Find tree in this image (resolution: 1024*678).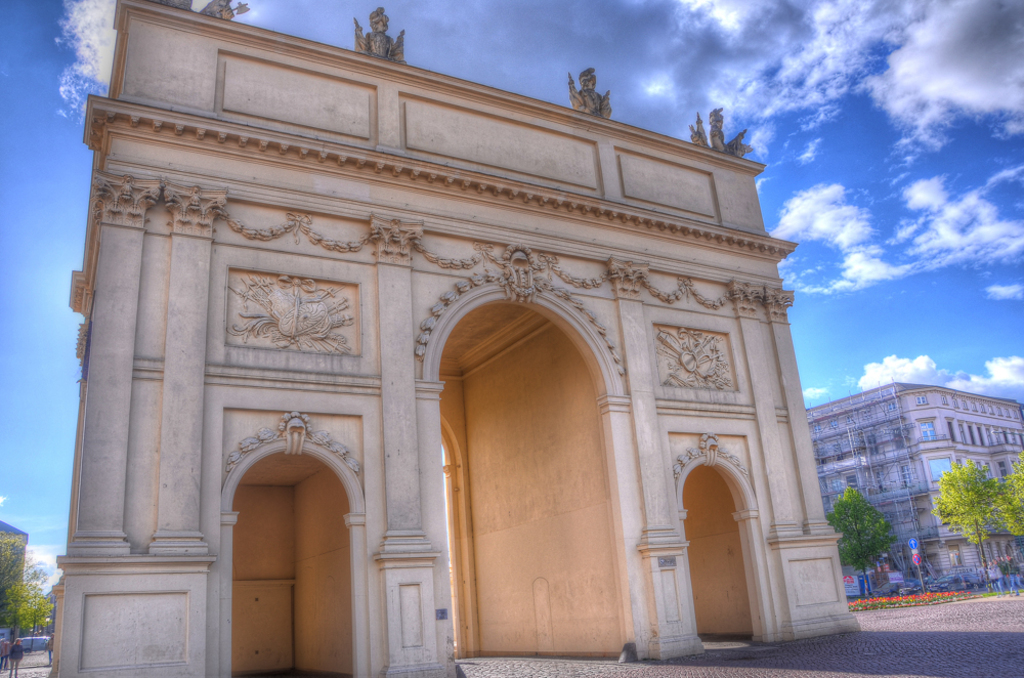
x1=929, y1=461, x2=995, y2=576.
